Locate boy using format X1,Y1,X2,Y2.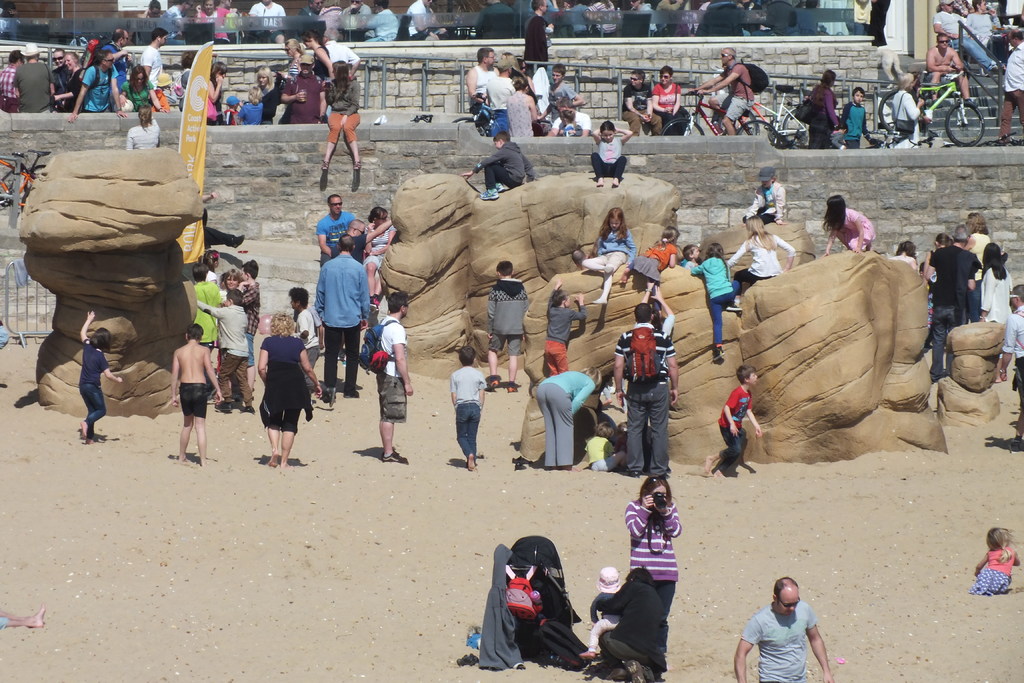
447,345,484,470.
